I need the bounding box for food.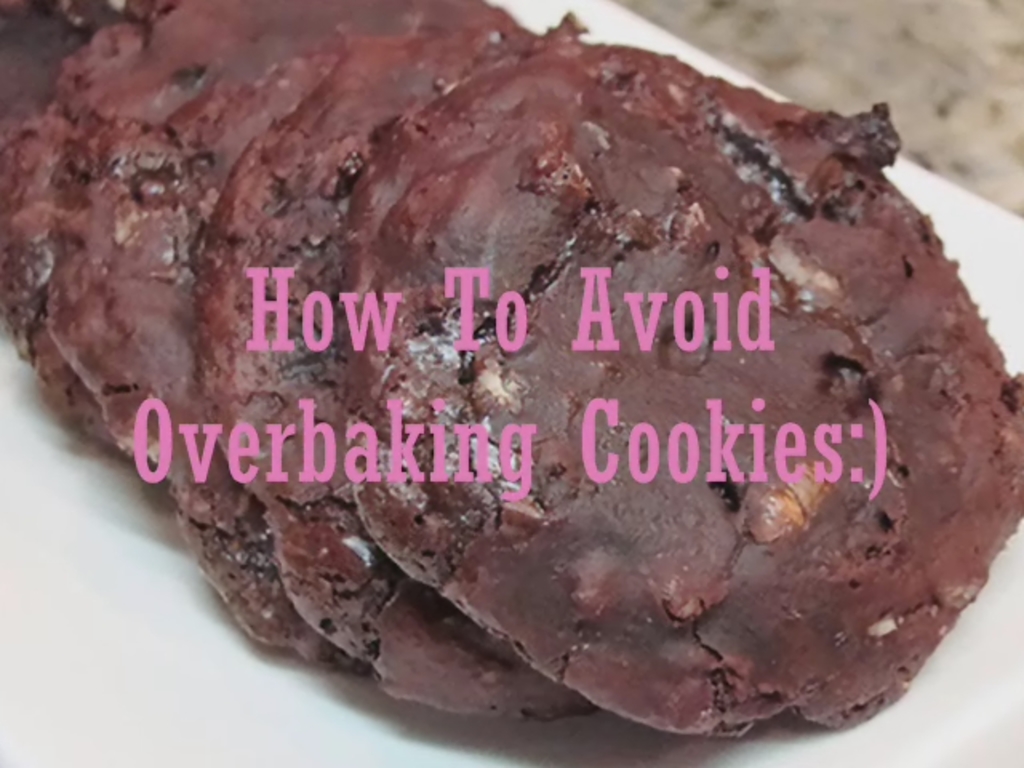
Here it is: bbox=(130, 59, 1023, 725).
